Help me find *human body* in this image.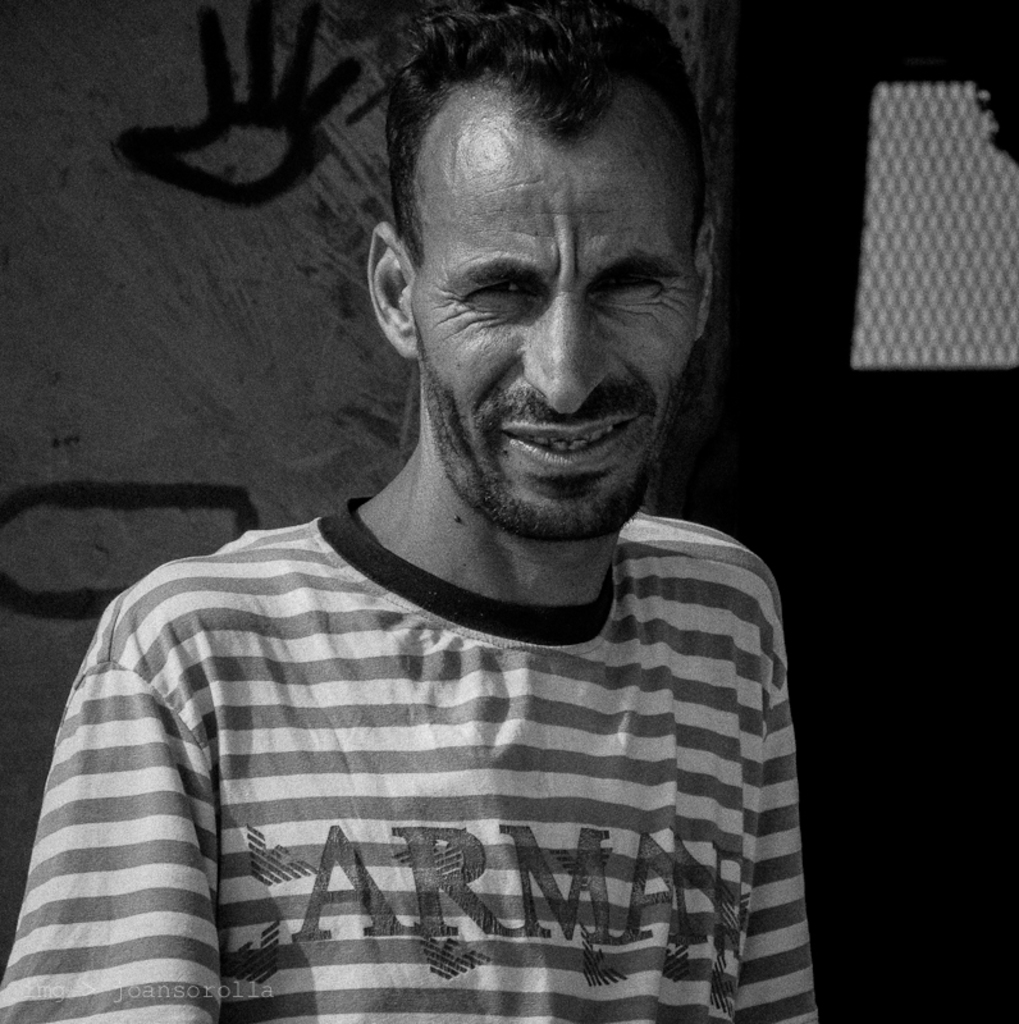
Found it: locate(27, 111, 854, 1001).
